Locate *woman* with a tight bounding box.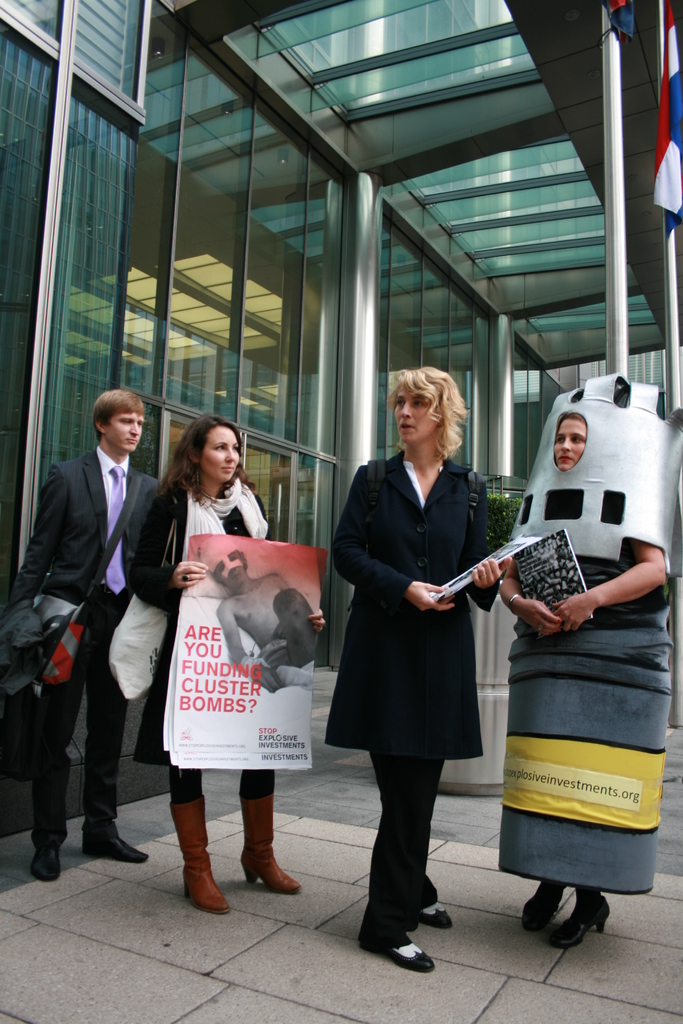
[x1=327, y1=387, x2=502, y2=931].
